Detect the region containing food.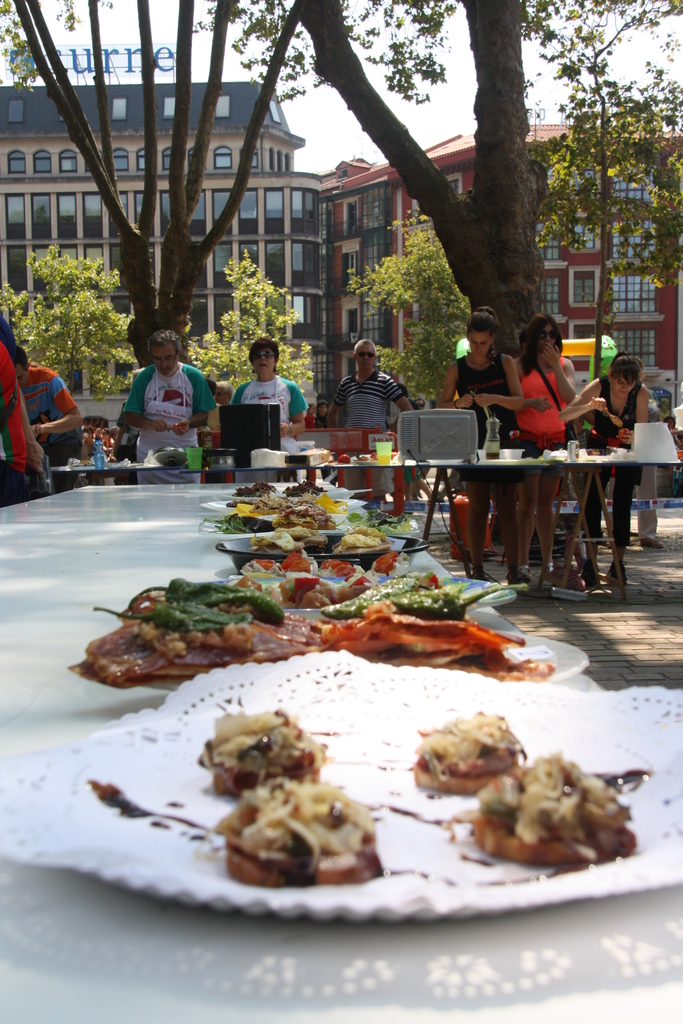
left=71, top=555, right=549, bottom=695.
